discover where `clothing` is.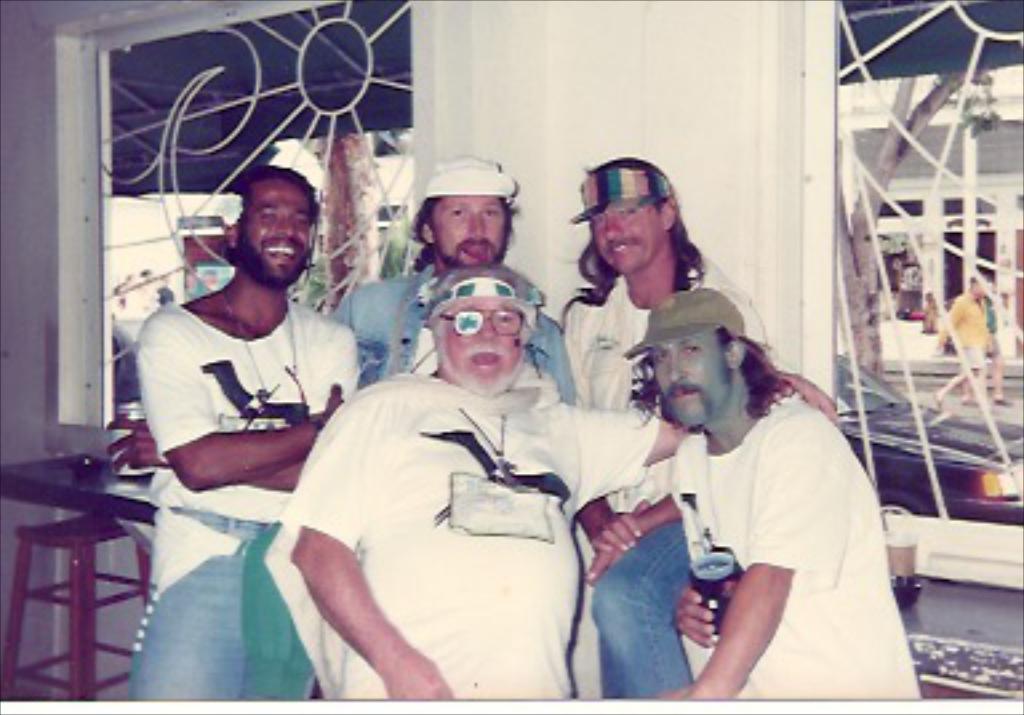
Discovered at [x1=264, y1=363, x2=672, y2=710].
